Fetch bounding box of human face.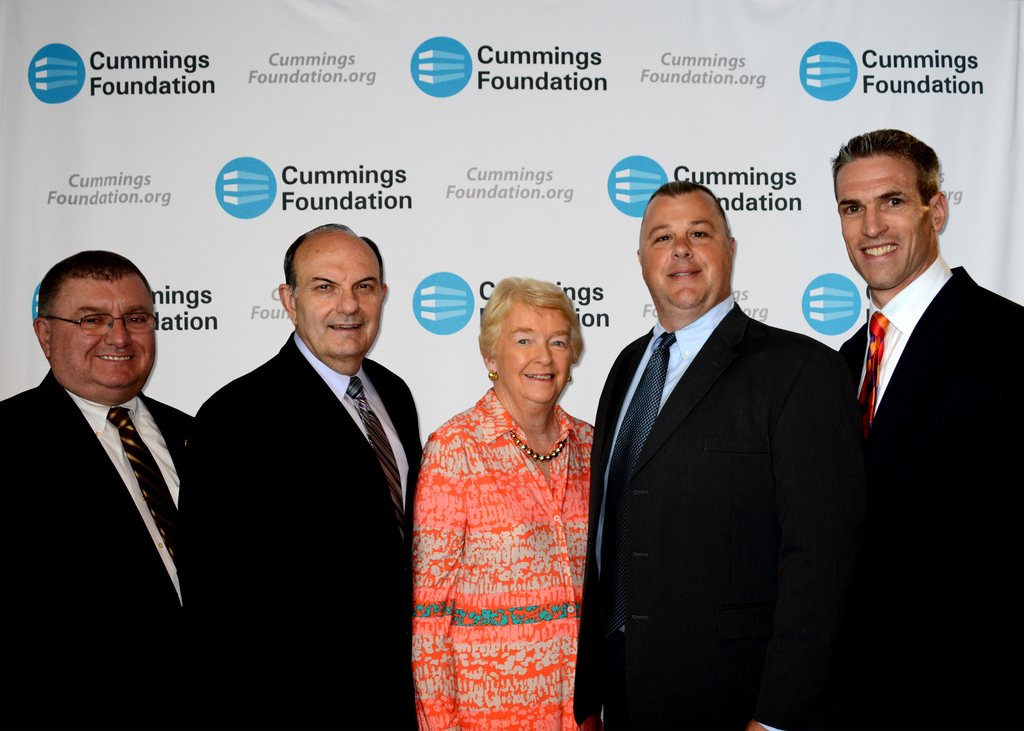
Bbox: [left=643, top=196, right=731, bottom=309].
